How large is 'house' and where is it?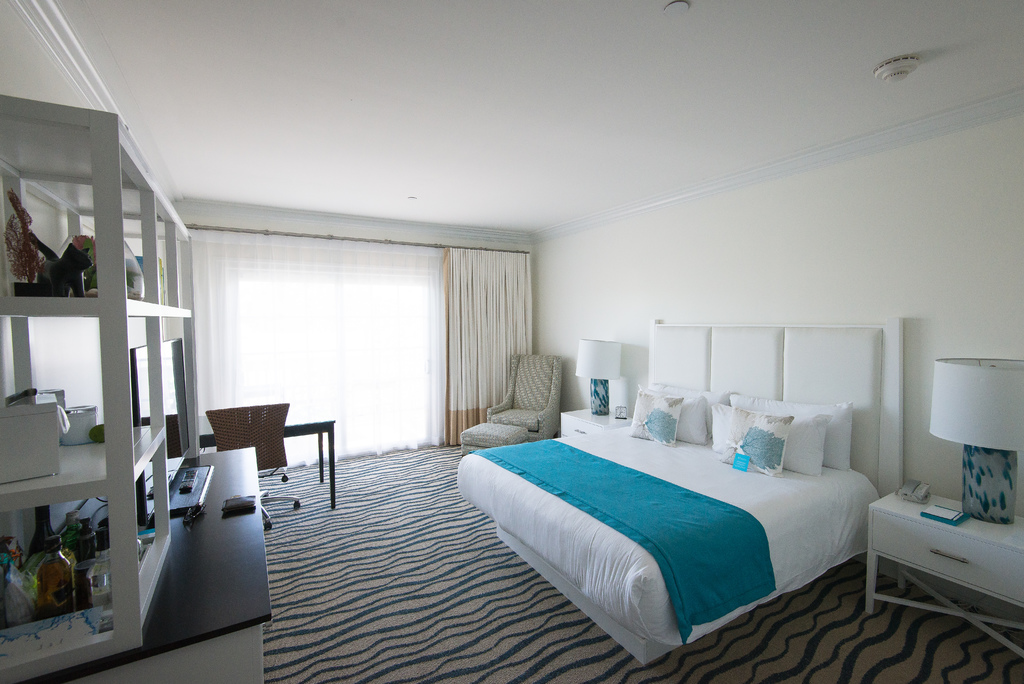
Bounding box: bbox=[15, 42, 829, 656].
